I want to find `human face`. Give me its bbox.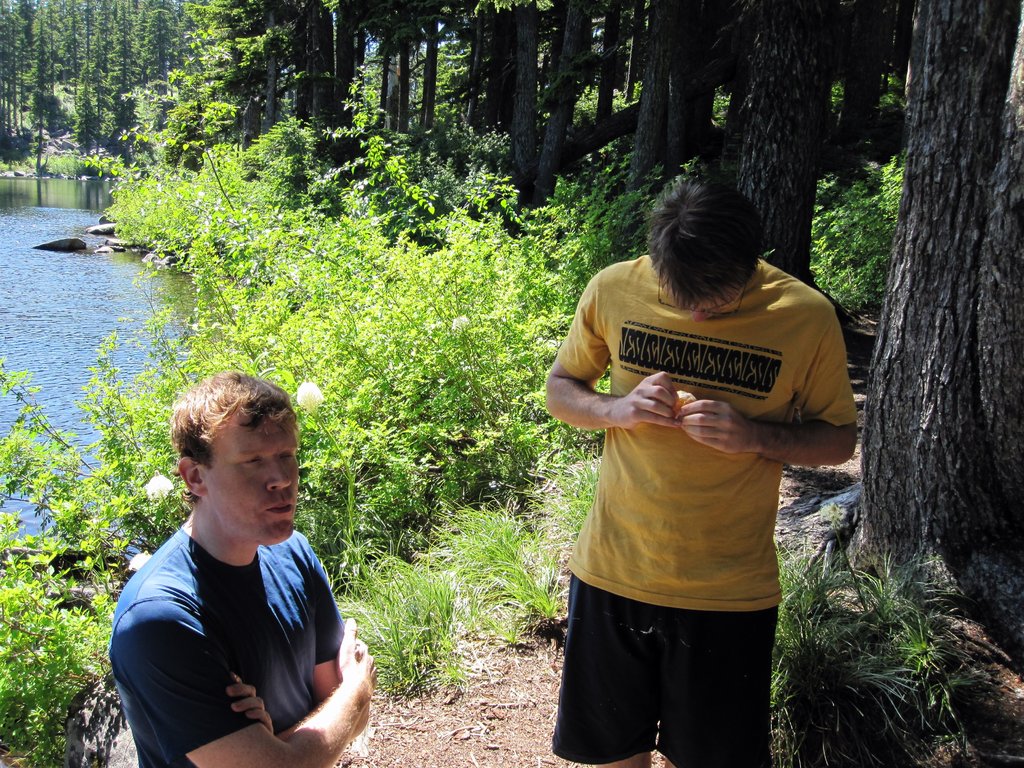
654:271:739:322.
